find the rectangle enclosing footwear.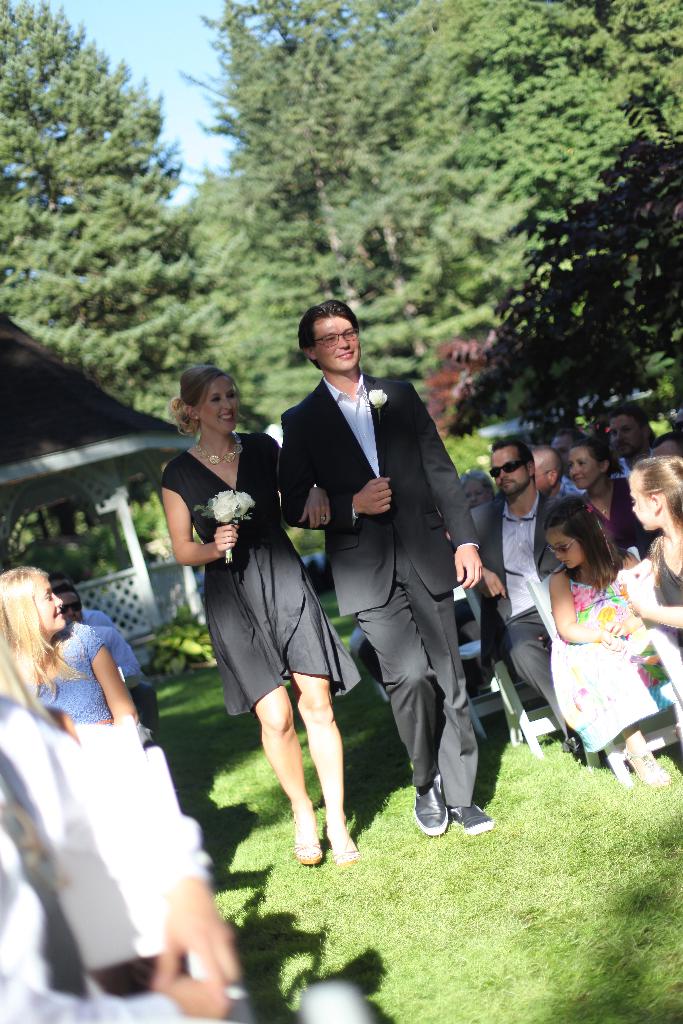
BBox(411, 770, 450, 840).
